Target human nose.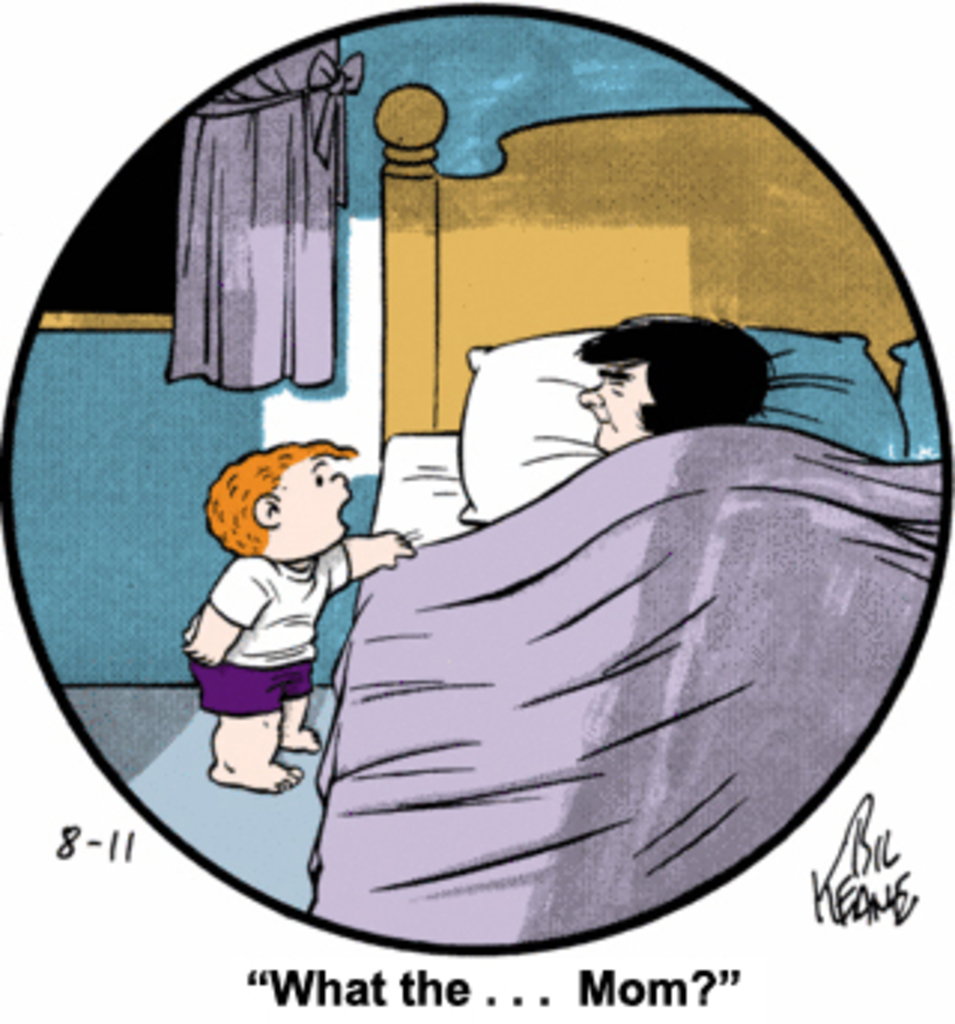
Target region: <region>579, 385, 609, 403</region>.
